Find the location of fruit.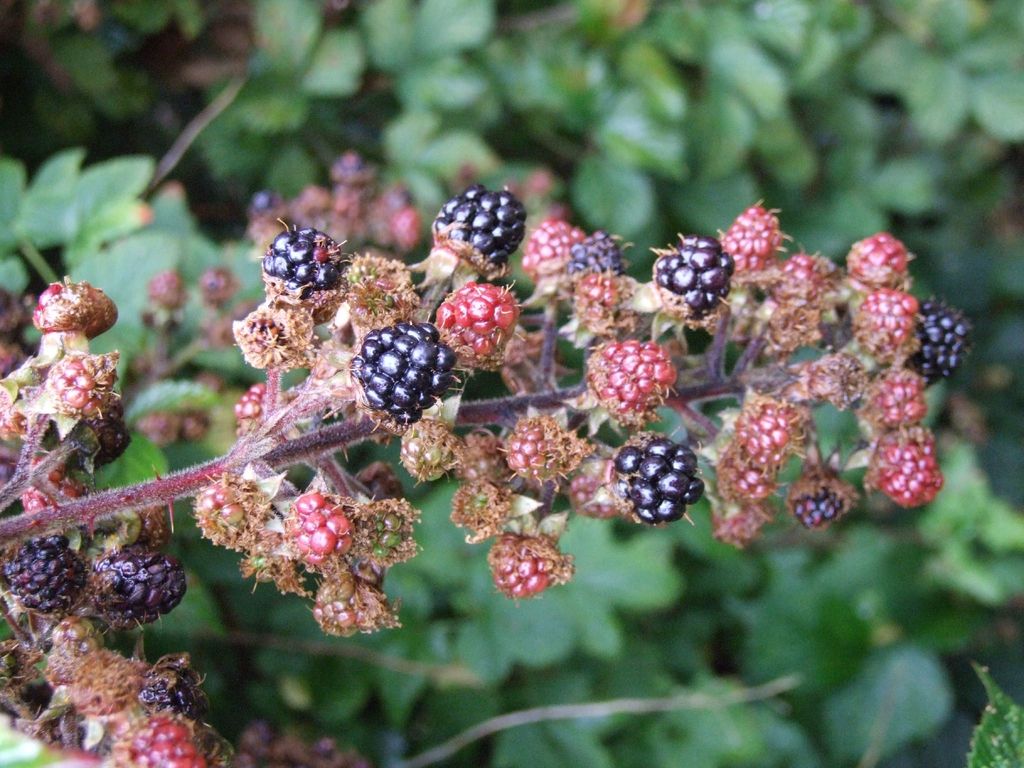
Location: bbox(528, 220, 580, 274).
